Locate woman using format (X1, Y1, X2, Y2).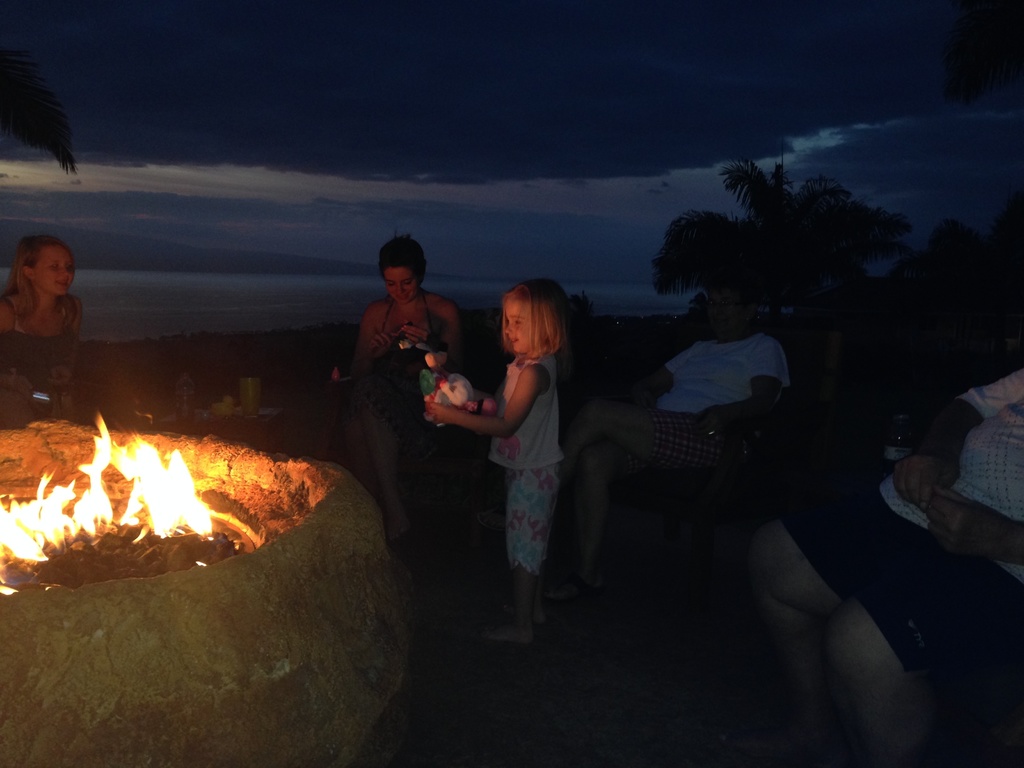
(0, 217, 102, 412).
